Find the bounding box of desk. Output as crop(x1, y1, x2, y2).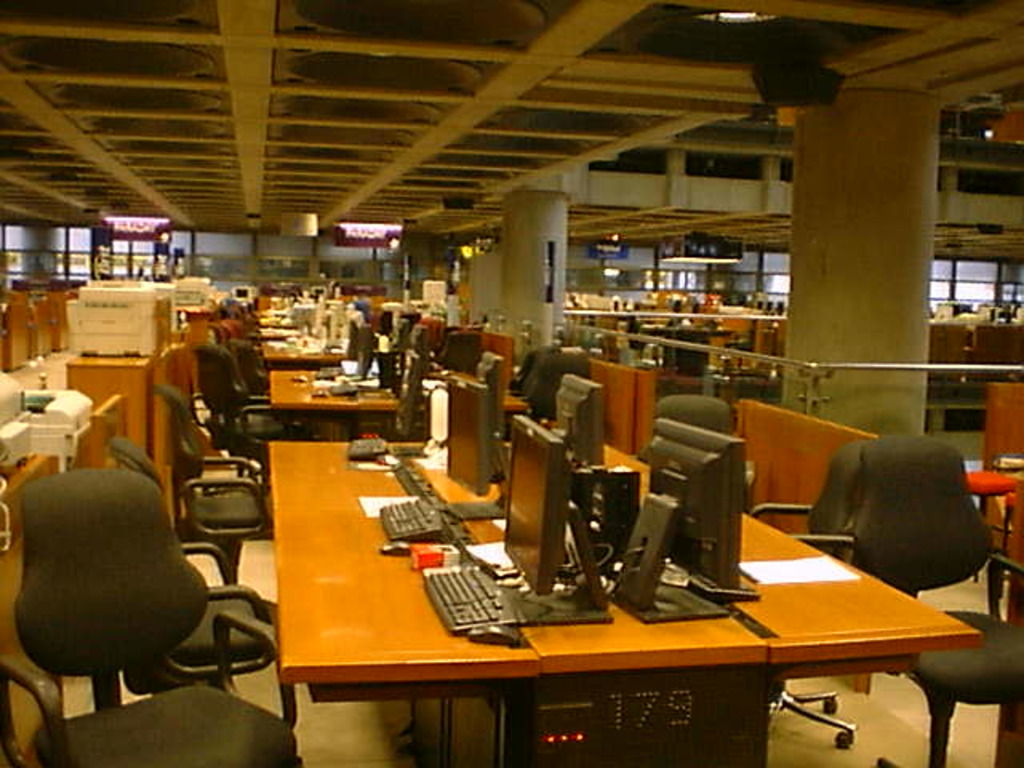
crop(285, 462, 992, 750).
